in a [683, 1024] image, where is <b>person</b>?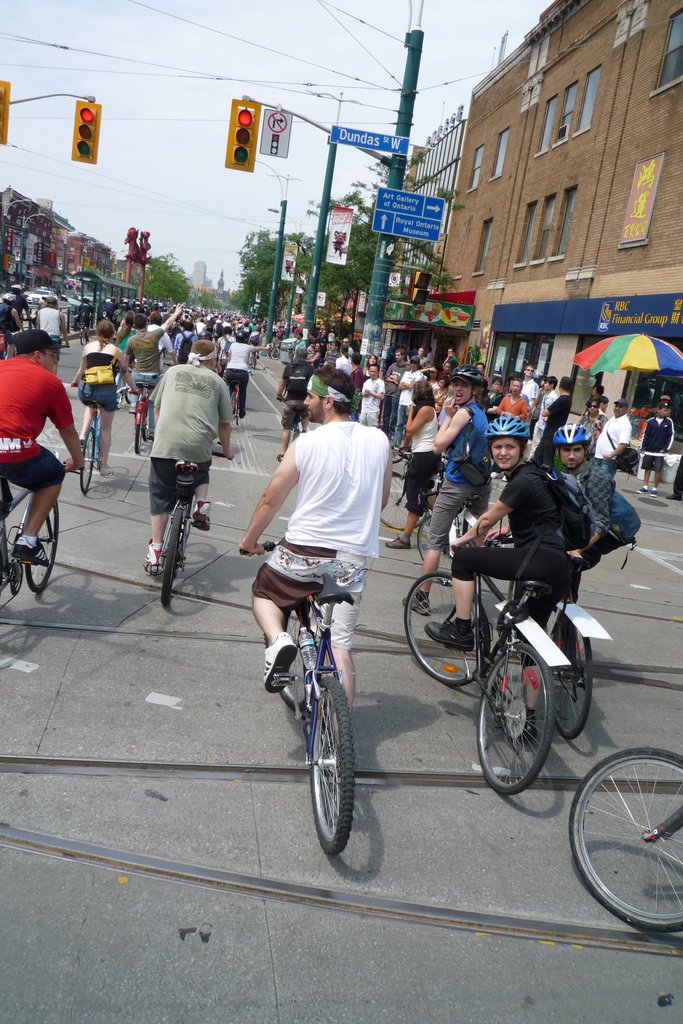
234 353 395 753.
